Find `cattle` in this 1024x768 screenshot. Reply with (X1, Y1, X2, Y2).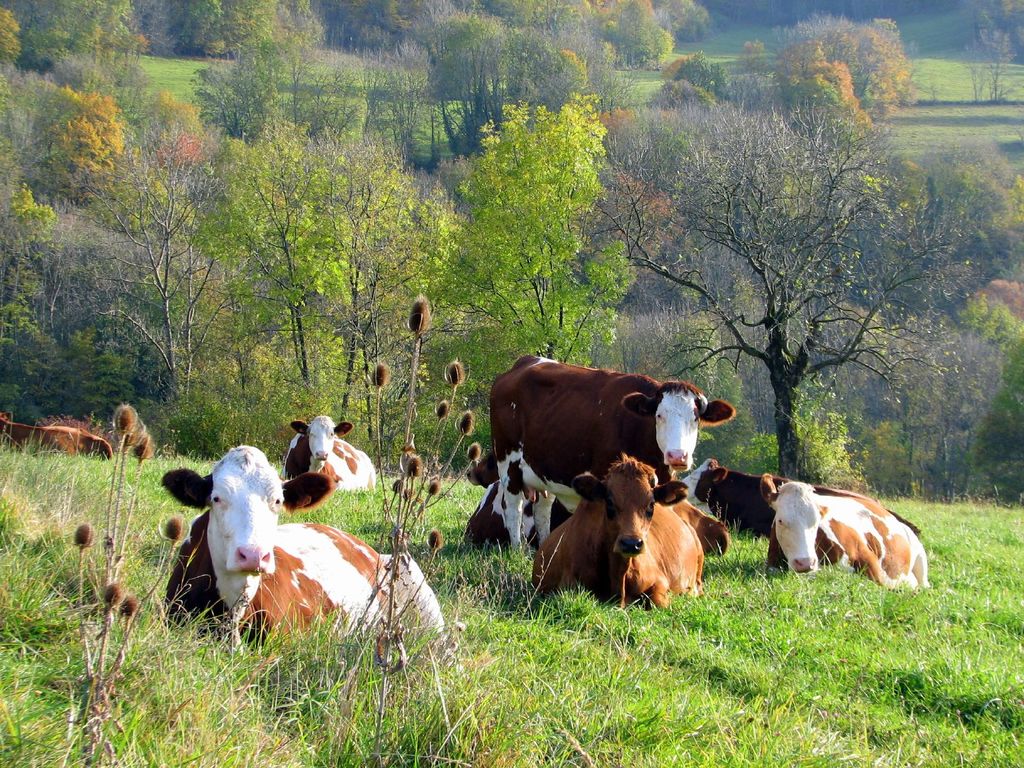
(534, 459, 726, 616).
